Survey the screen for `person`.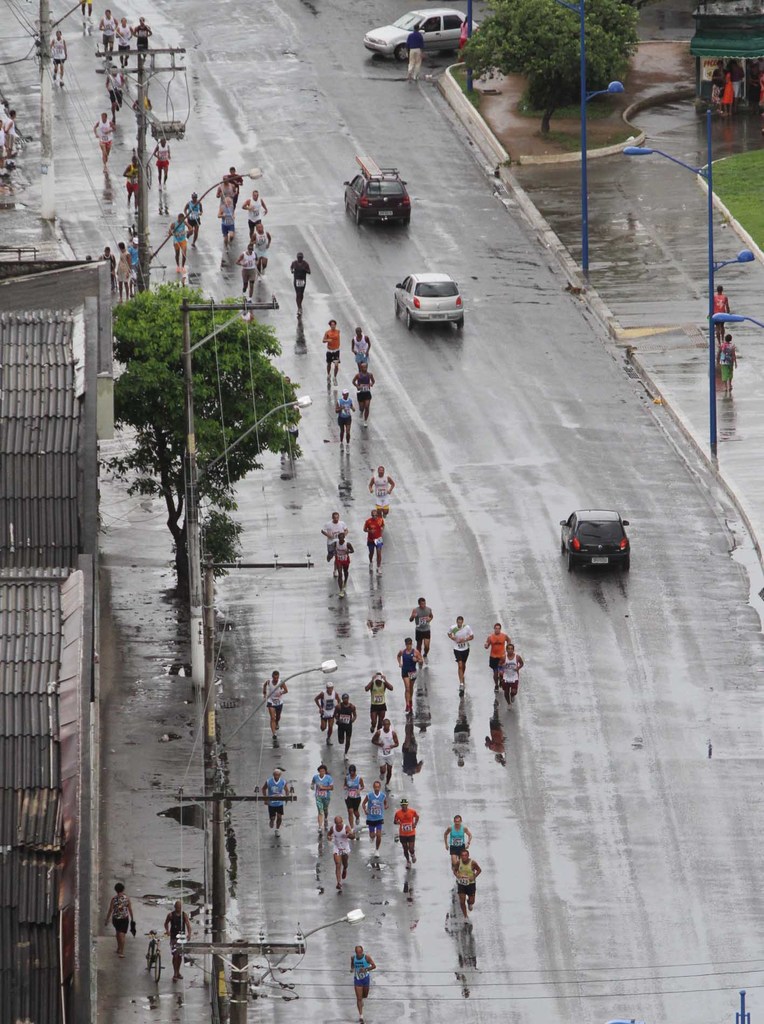
Survey found: 134,17,150,74.
